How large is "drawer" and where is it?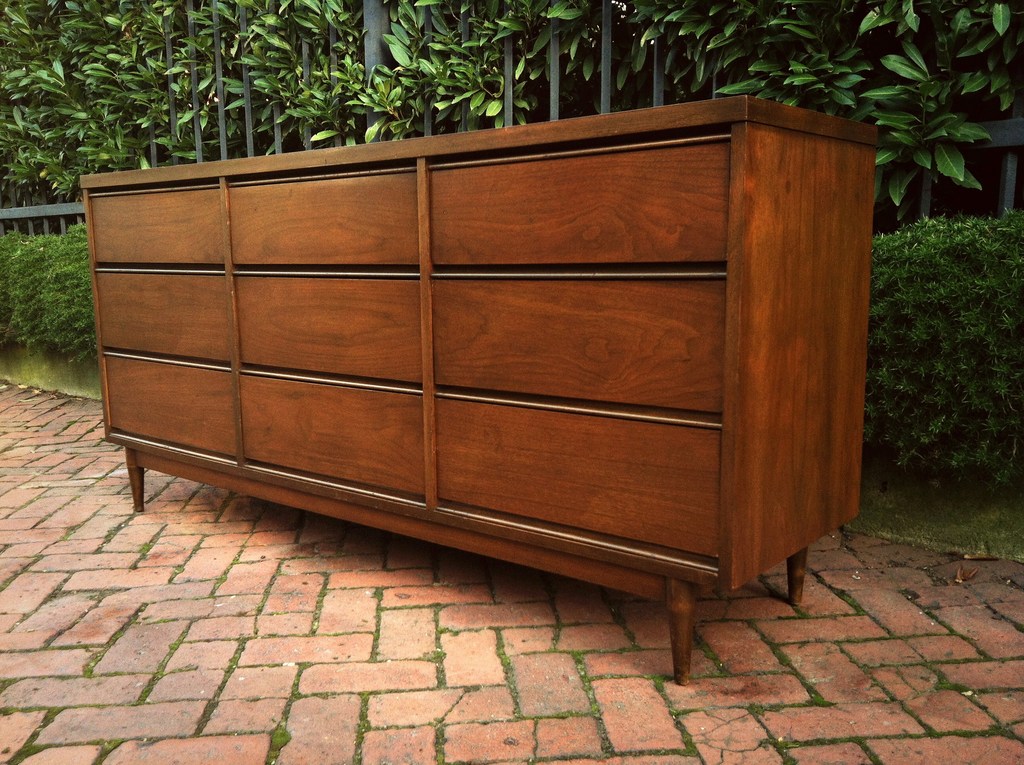
Bounding box: bbox(433, 281, 723, 408).
